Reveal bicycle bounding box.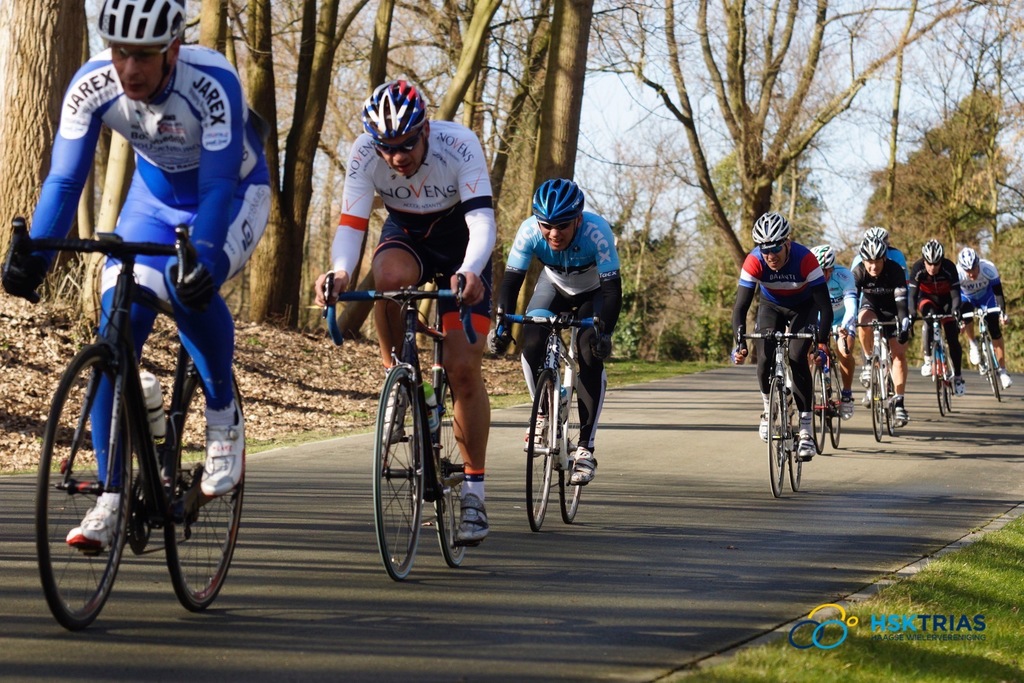
Revealed: region(844, 316, 903, 445).
